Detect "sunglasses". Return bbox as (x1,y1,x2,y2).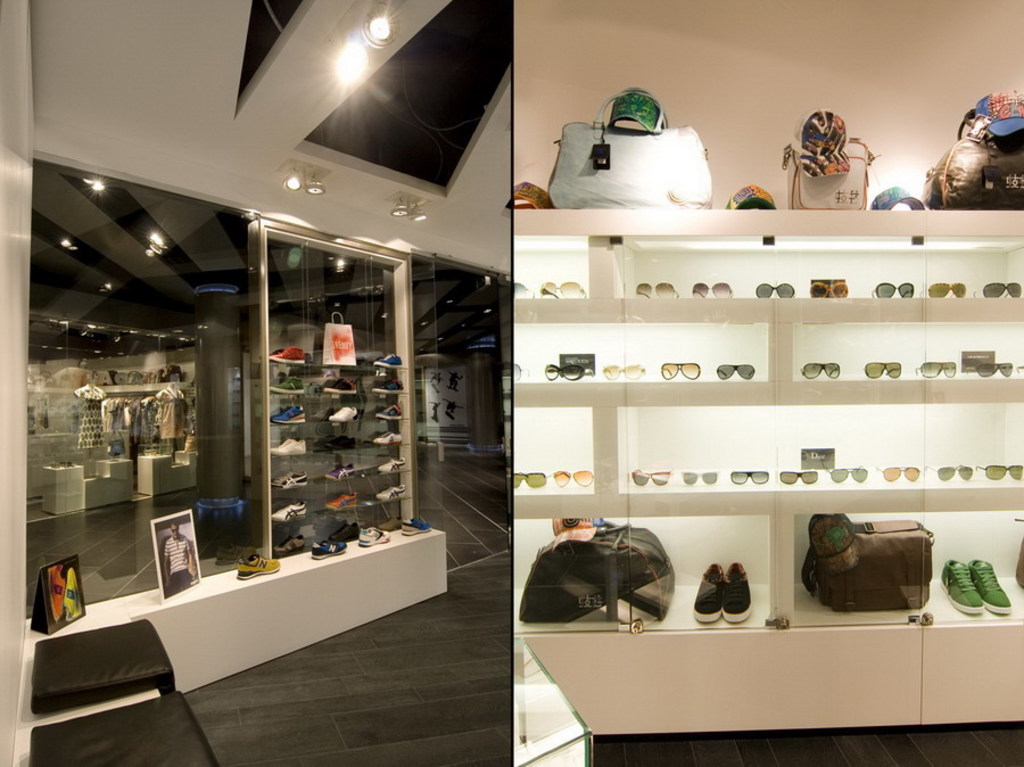
(923,464,971,483).
